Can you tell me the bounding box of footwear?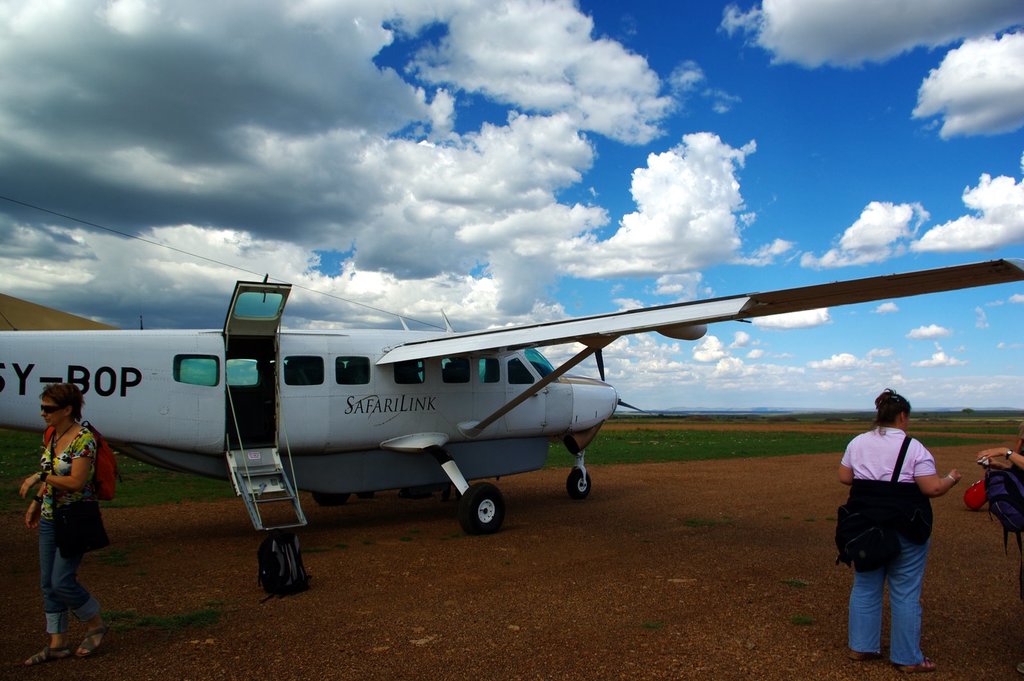
x1=68, y1=609, x2=115, y2=661.
